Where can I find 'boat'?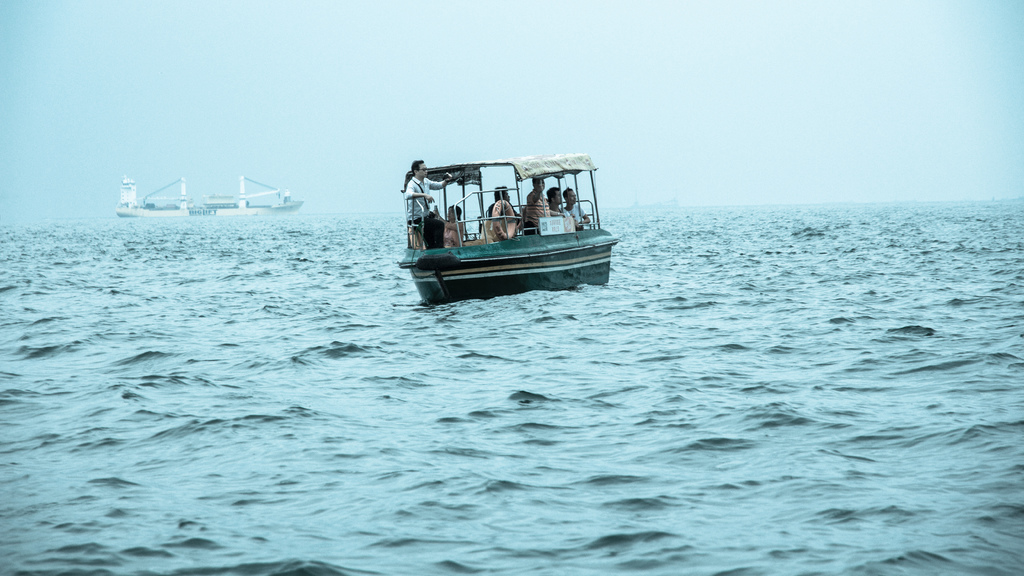
You can find it at bbox(385, 142, 628, 299).
